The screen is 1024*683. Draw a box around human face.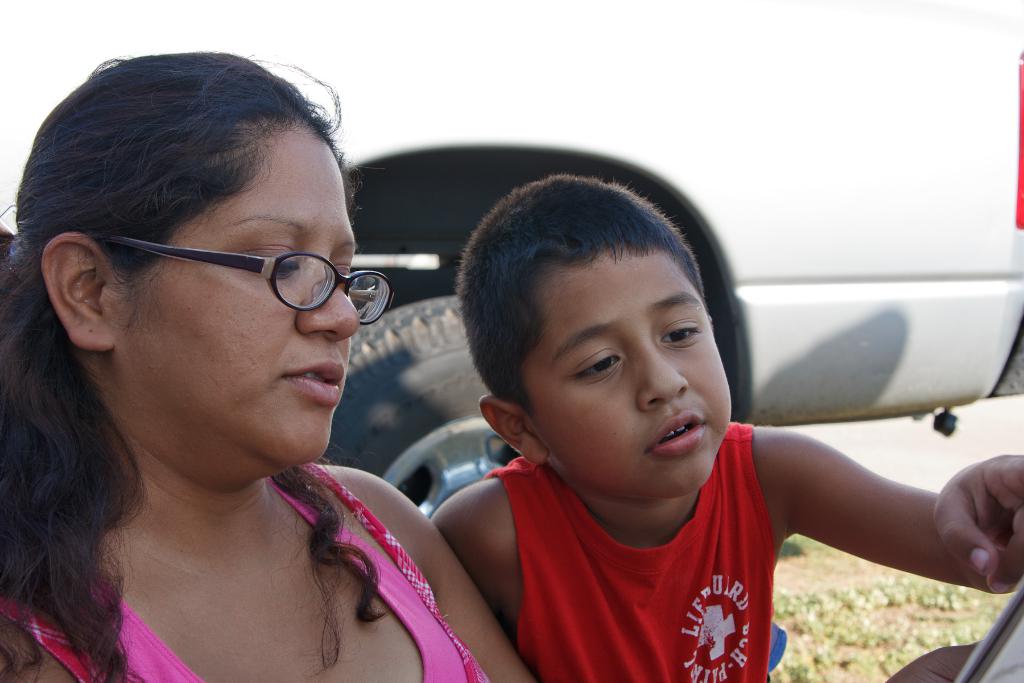
bbox(536, 273, 733, 486).
